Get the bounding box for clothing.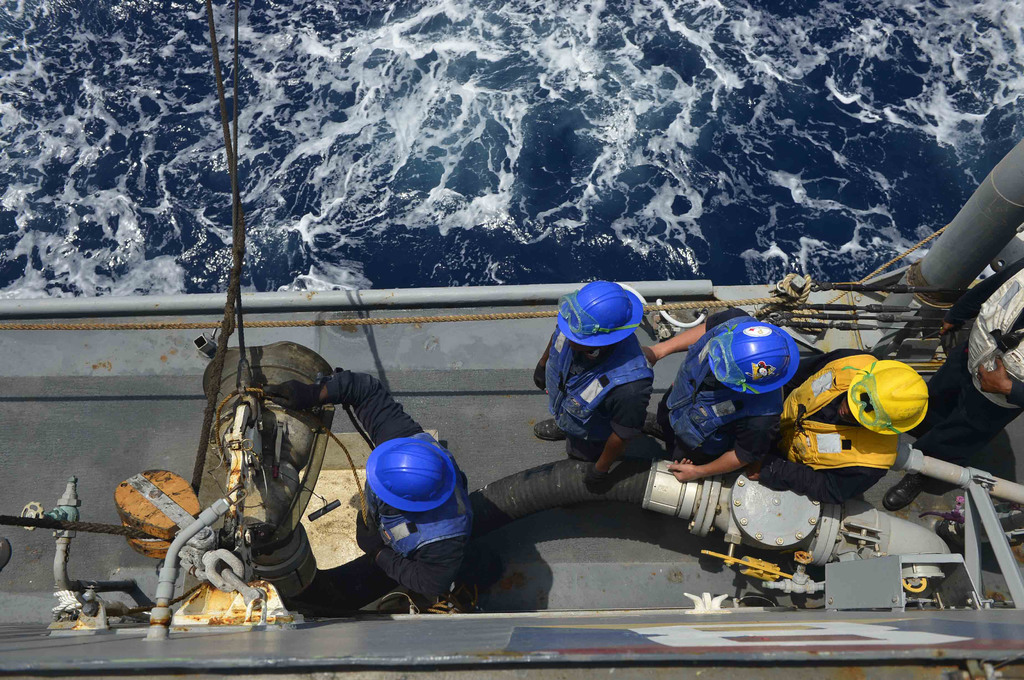
crop(543, 342, 643, 453).
